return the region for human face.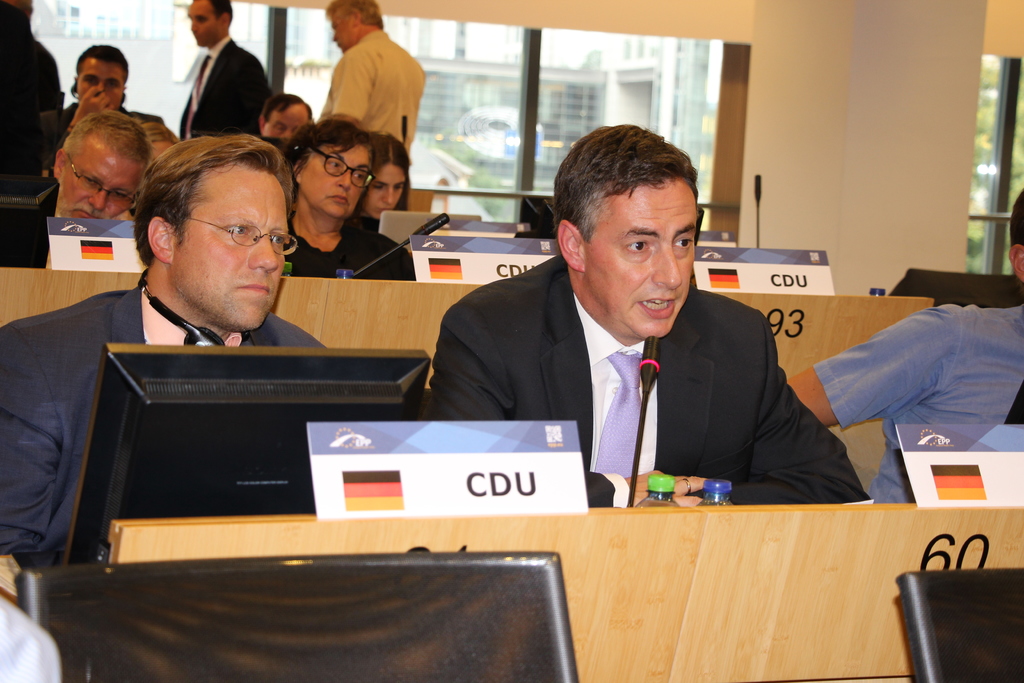
bbox=(189, 5, 220, 41).
